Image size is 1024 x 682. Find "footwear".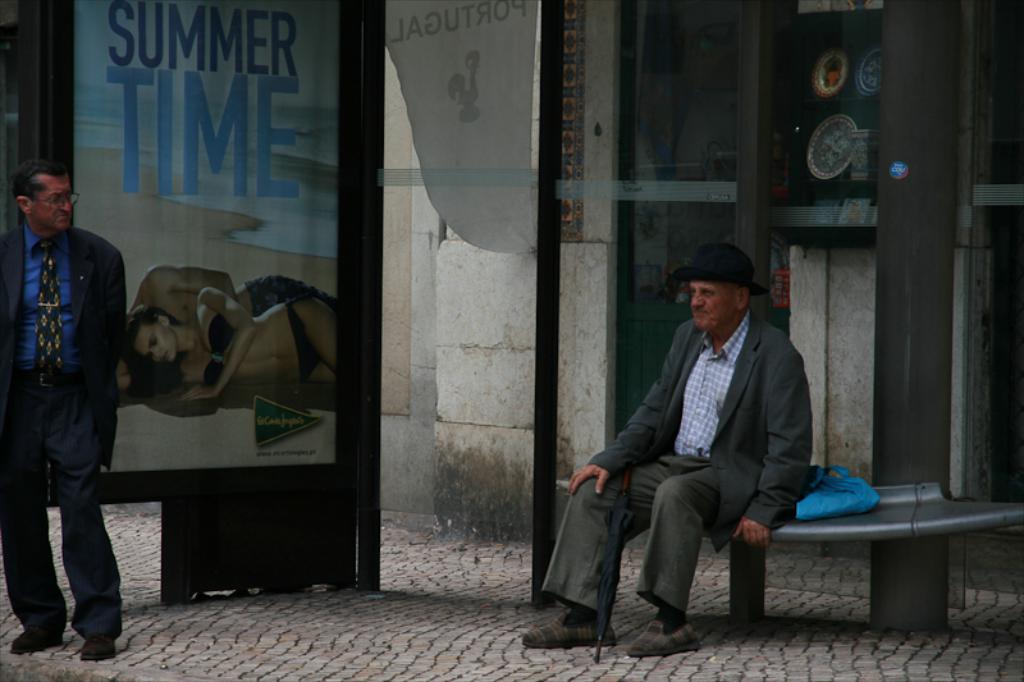
locate(524, 609, 617, 649).
